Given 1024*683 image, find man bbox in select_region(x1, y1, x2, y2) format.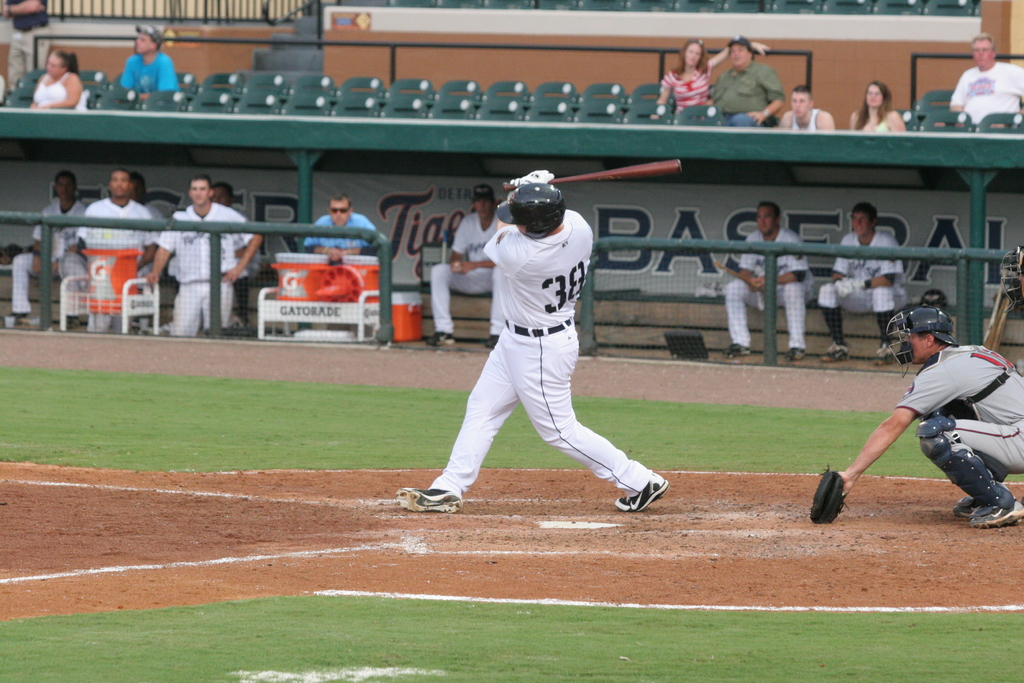
select_region(728, 202, 819, 363).
